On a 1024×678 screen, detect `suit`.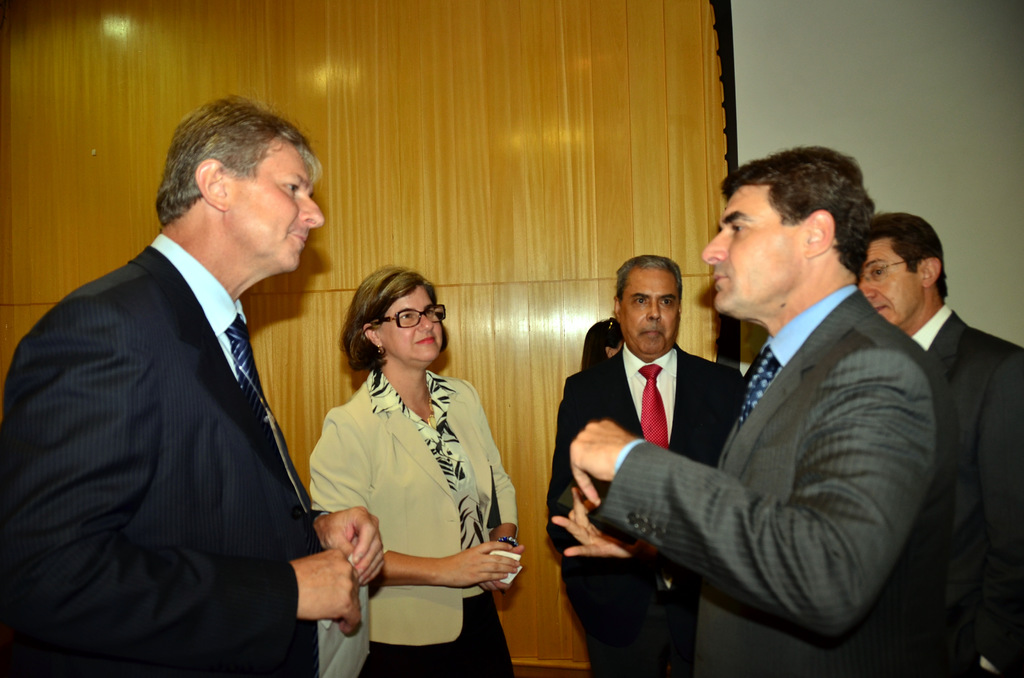
locate(912, 305, 1023, 677).
